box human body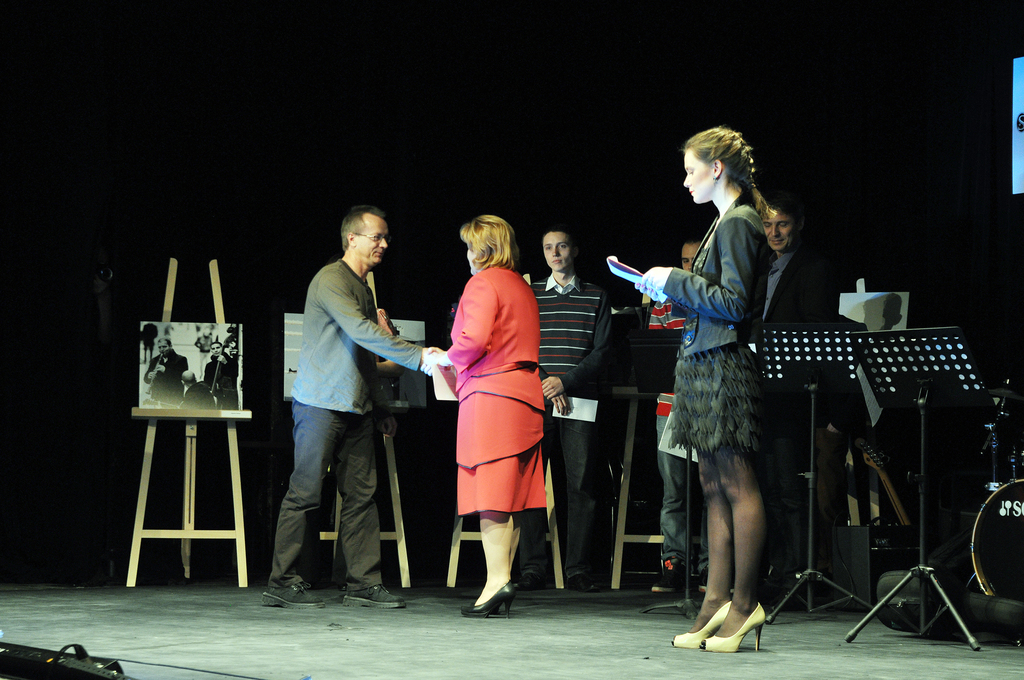
522:223:612:594
